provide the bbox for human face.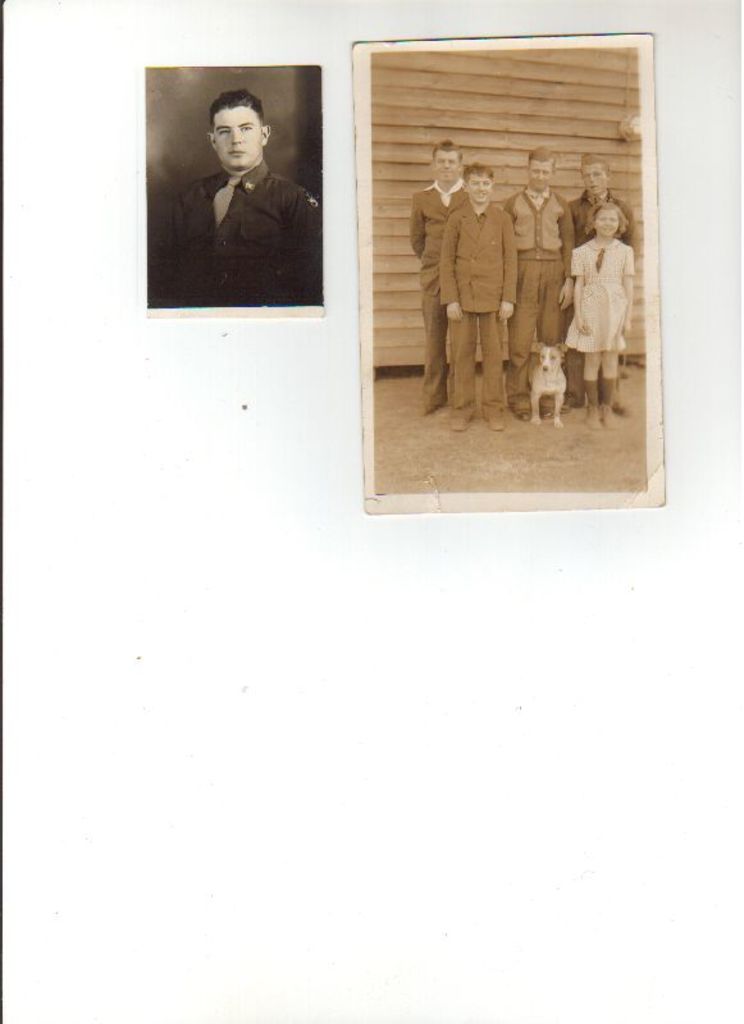
(left=434, top=147, right=461, bottom=179).
